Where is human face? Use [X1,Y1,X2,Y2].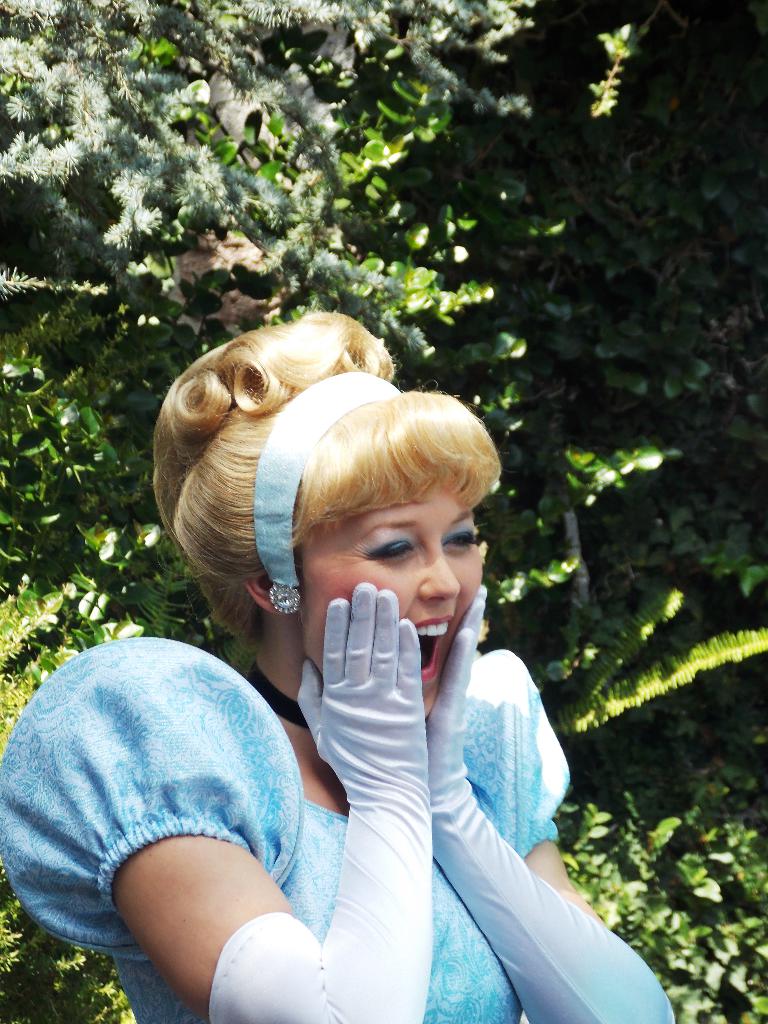
[294,475,484,723].
